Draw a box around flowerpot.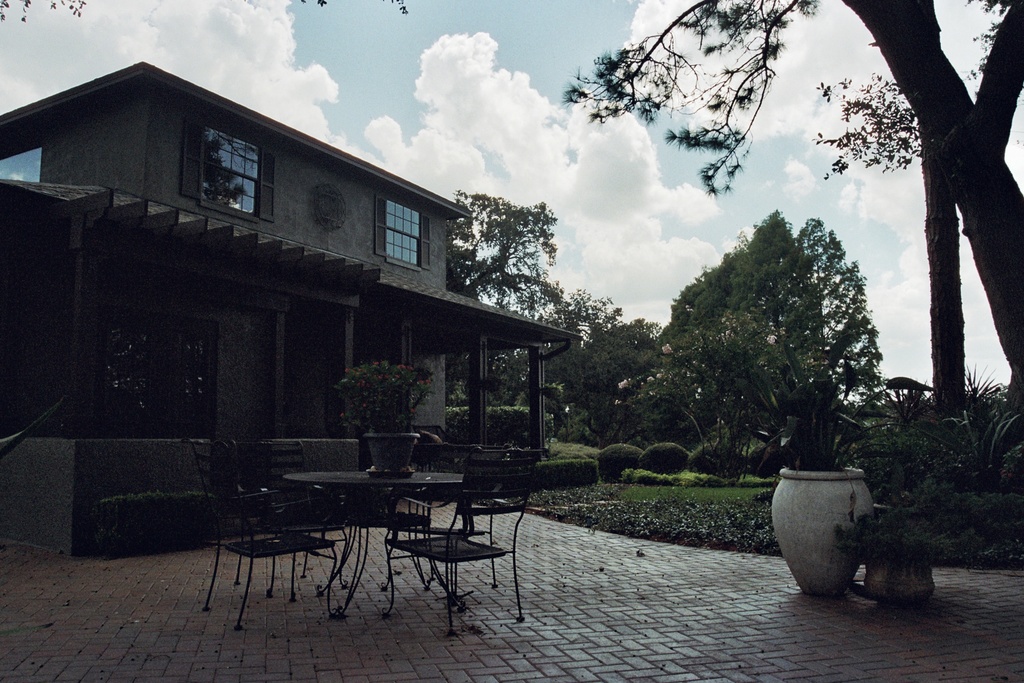
locate(774, 463, 877, 604).
